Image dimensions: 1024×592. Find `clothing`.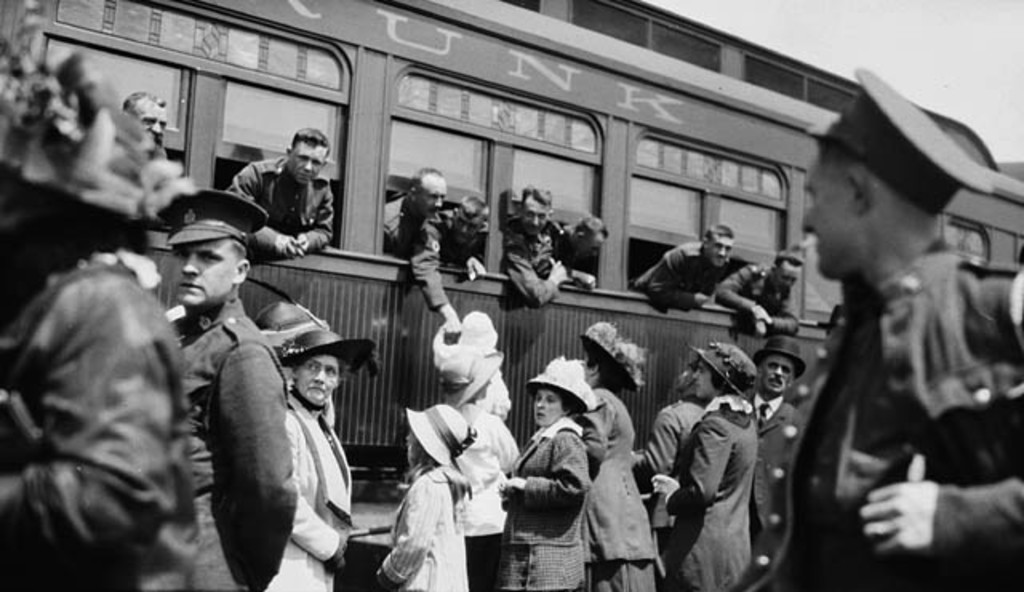
662 389 757 590.
